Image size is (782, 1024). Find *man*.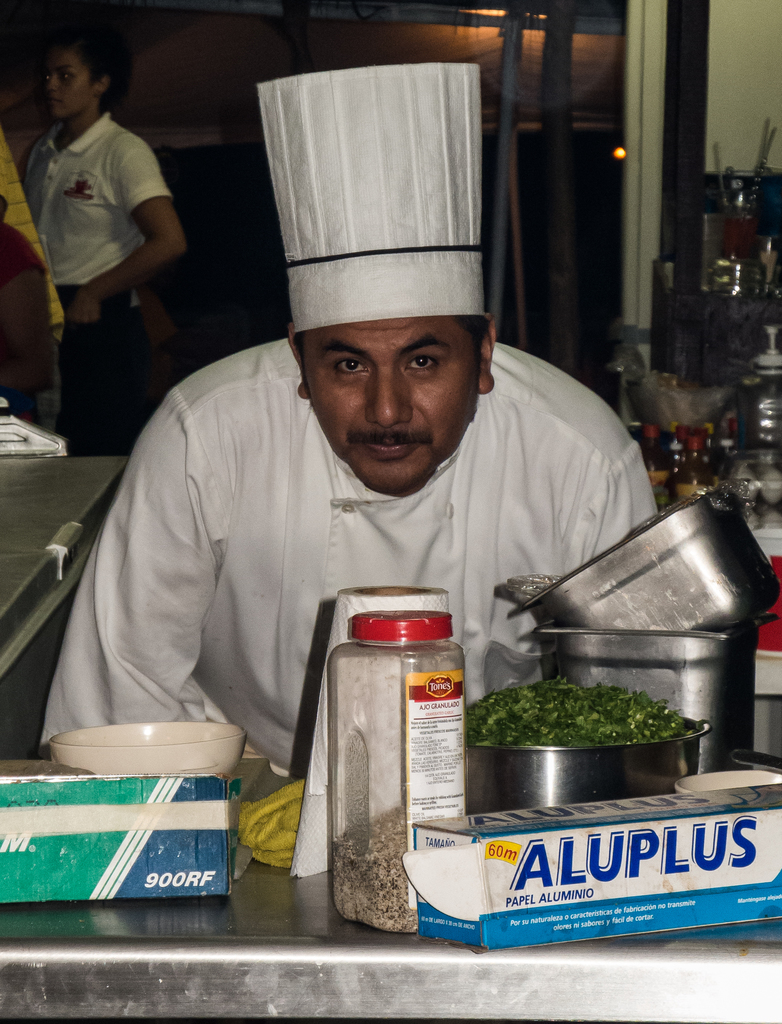
36 47 666 783.
